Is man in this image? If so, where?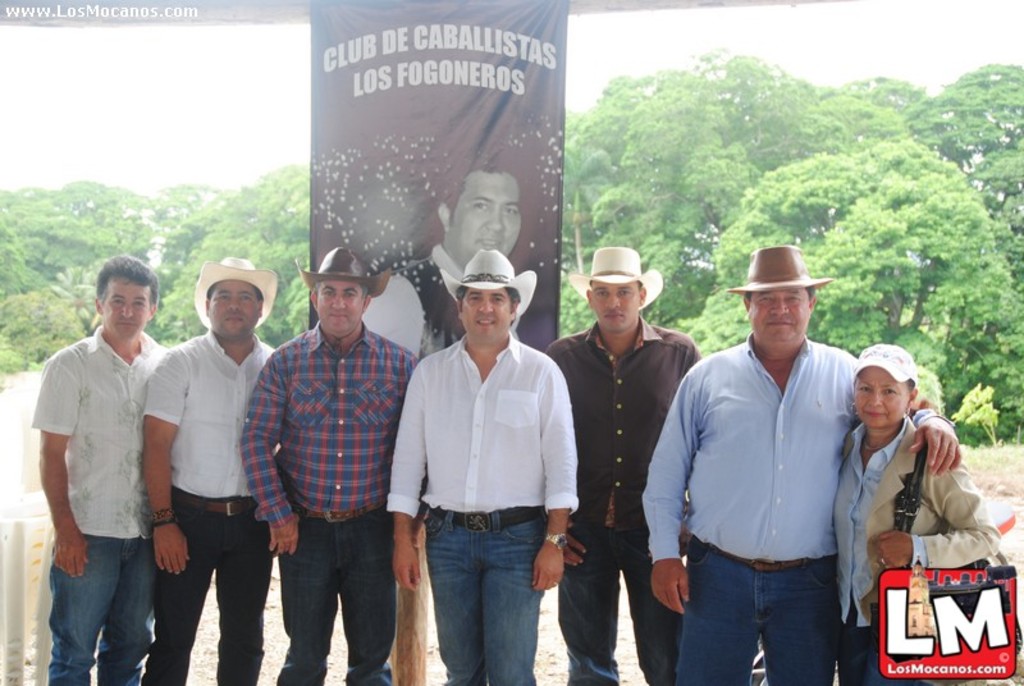
Yes, at select_region(378, 252, 577, 685).
